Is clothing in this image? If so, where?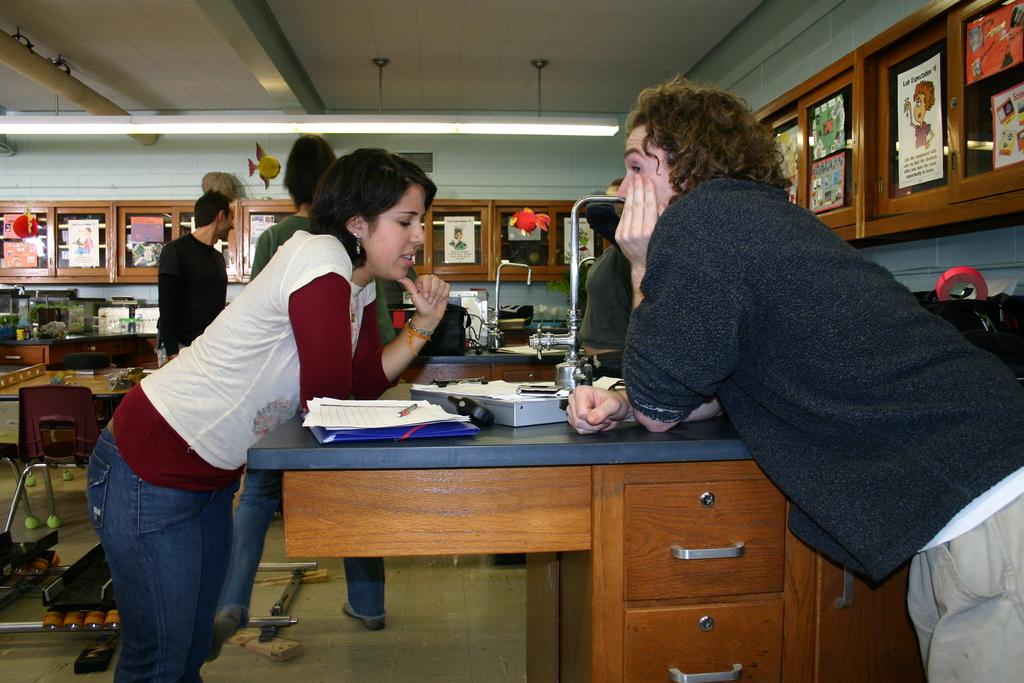
Yes, at bbox=[900, 491, 1023, 682].
